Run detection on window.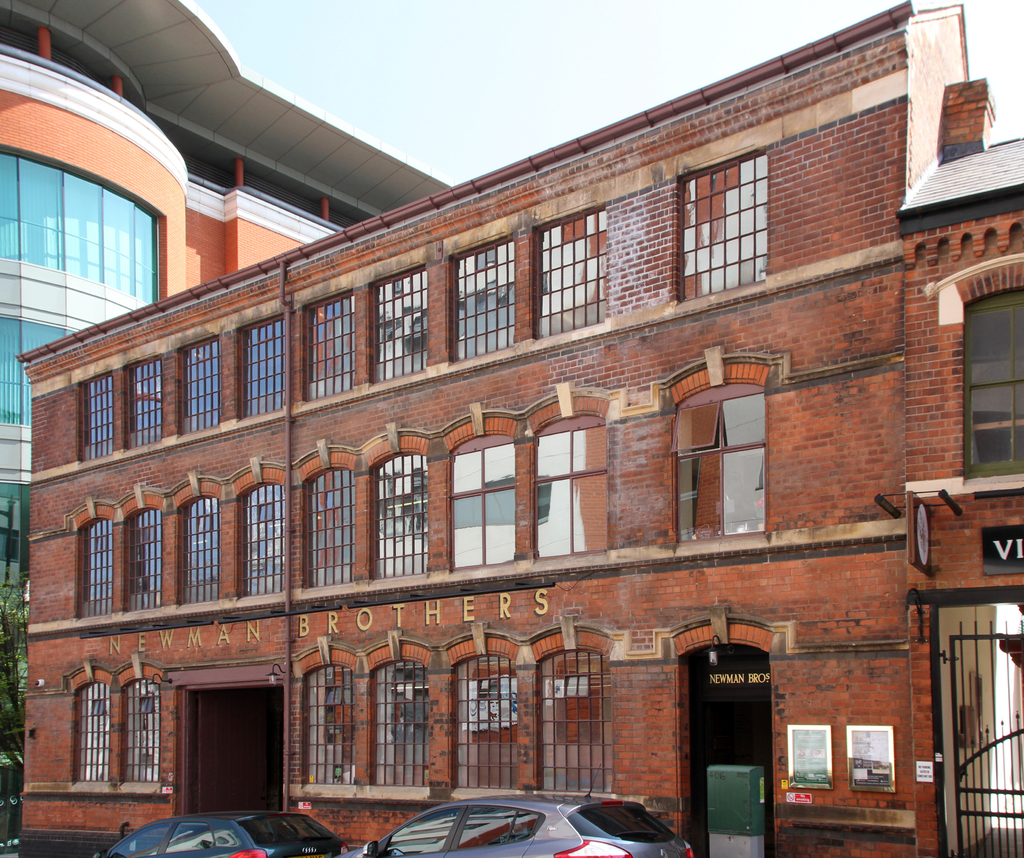
Result: Rect(122, 678, 164, 786).
